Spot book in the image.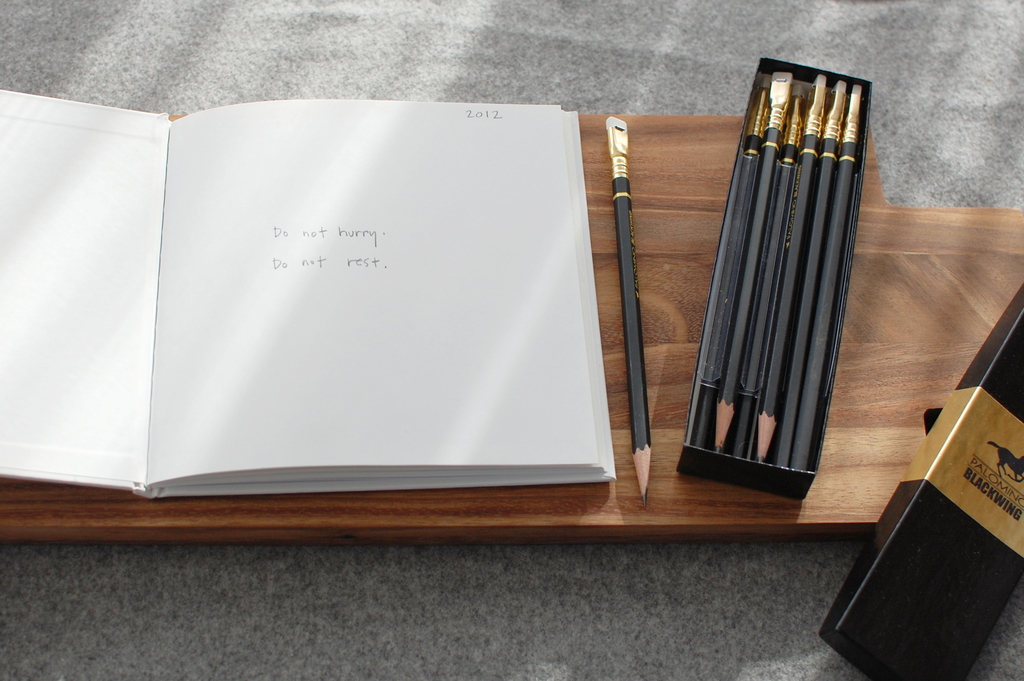
book found at [x1=0, y1=104, x2=619, y2=502].
